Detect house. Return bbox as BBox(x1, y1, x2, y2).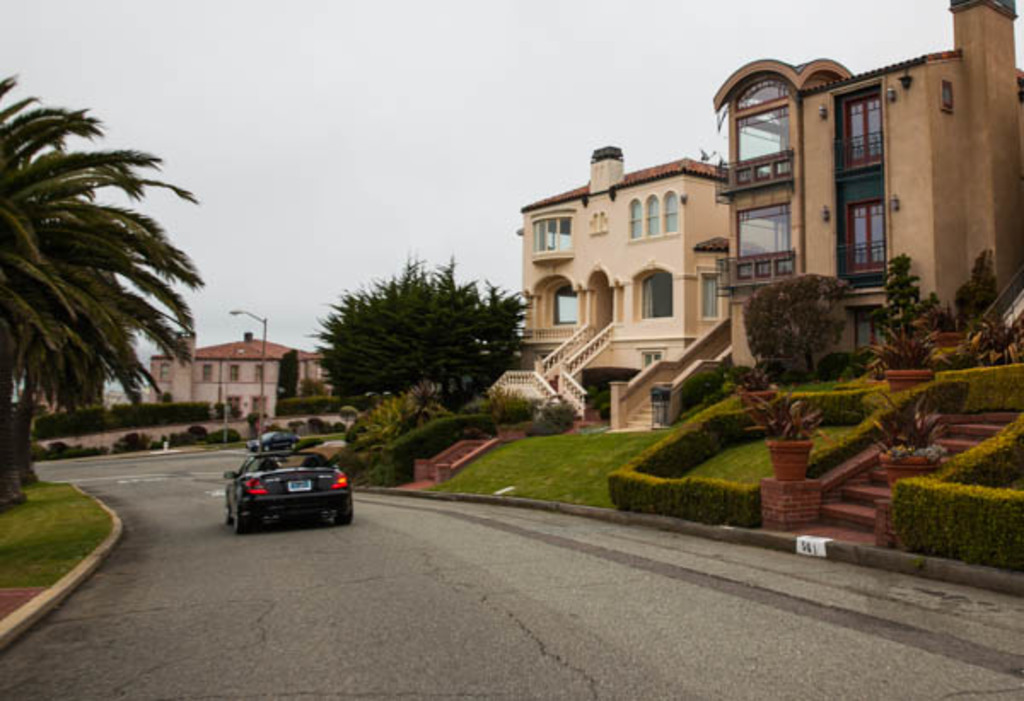
BBox(512, 138, 737, 425).
